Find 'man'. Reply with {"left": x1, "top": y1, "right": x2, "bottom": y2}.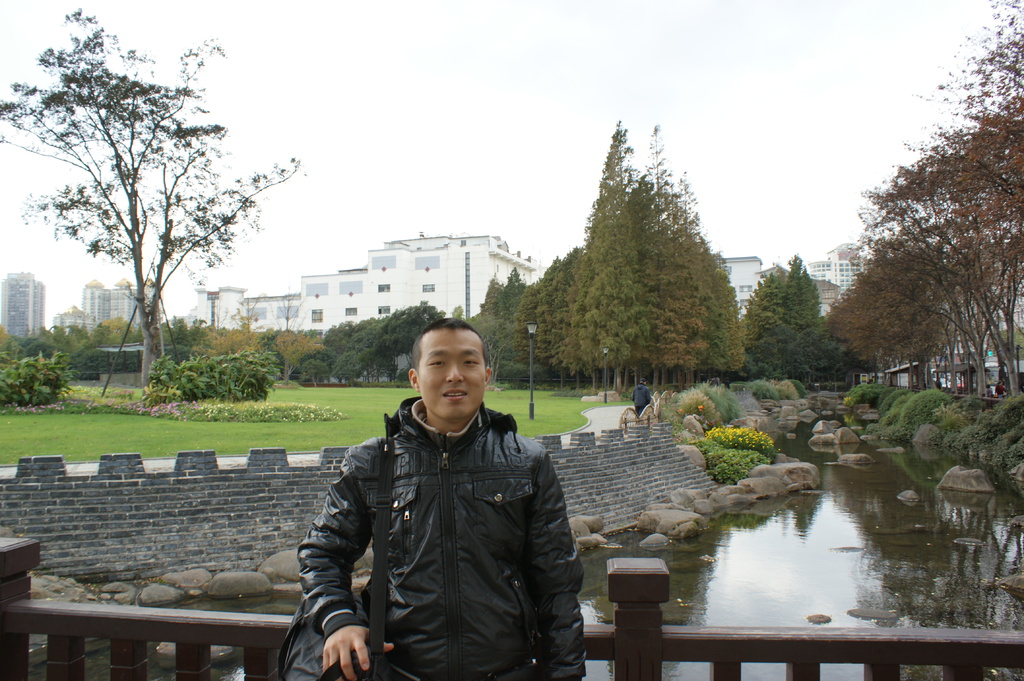
{"left": 296, "top": 316, "right": 593, "bottom": 680}.
